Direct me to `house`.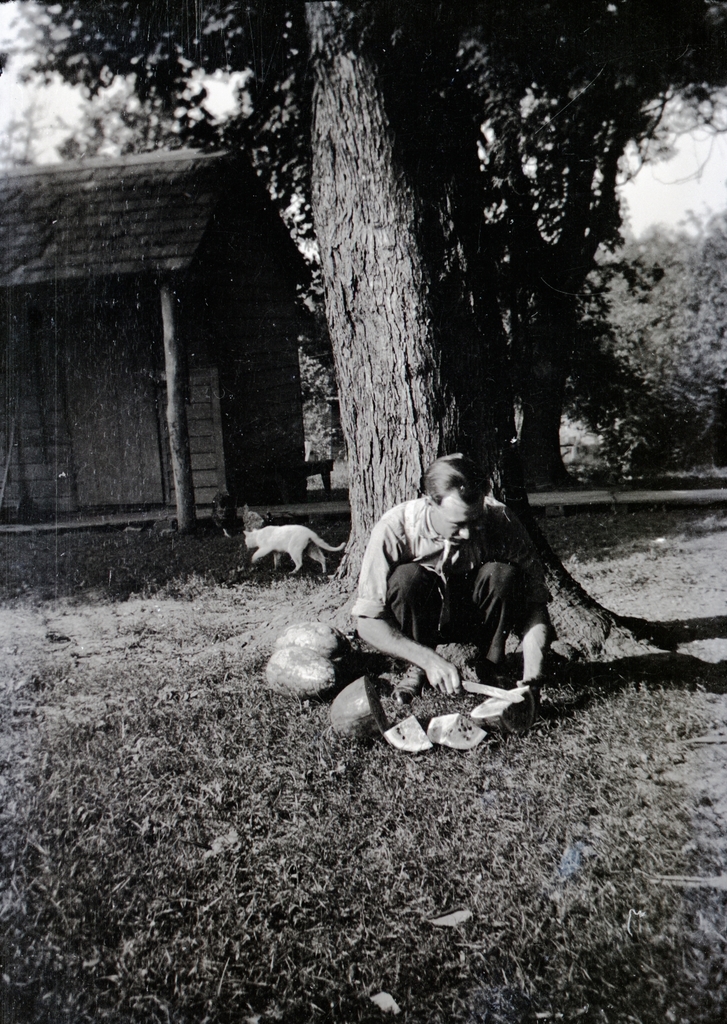
Direction: (left=0, top=141, right=312, bottom=533).
